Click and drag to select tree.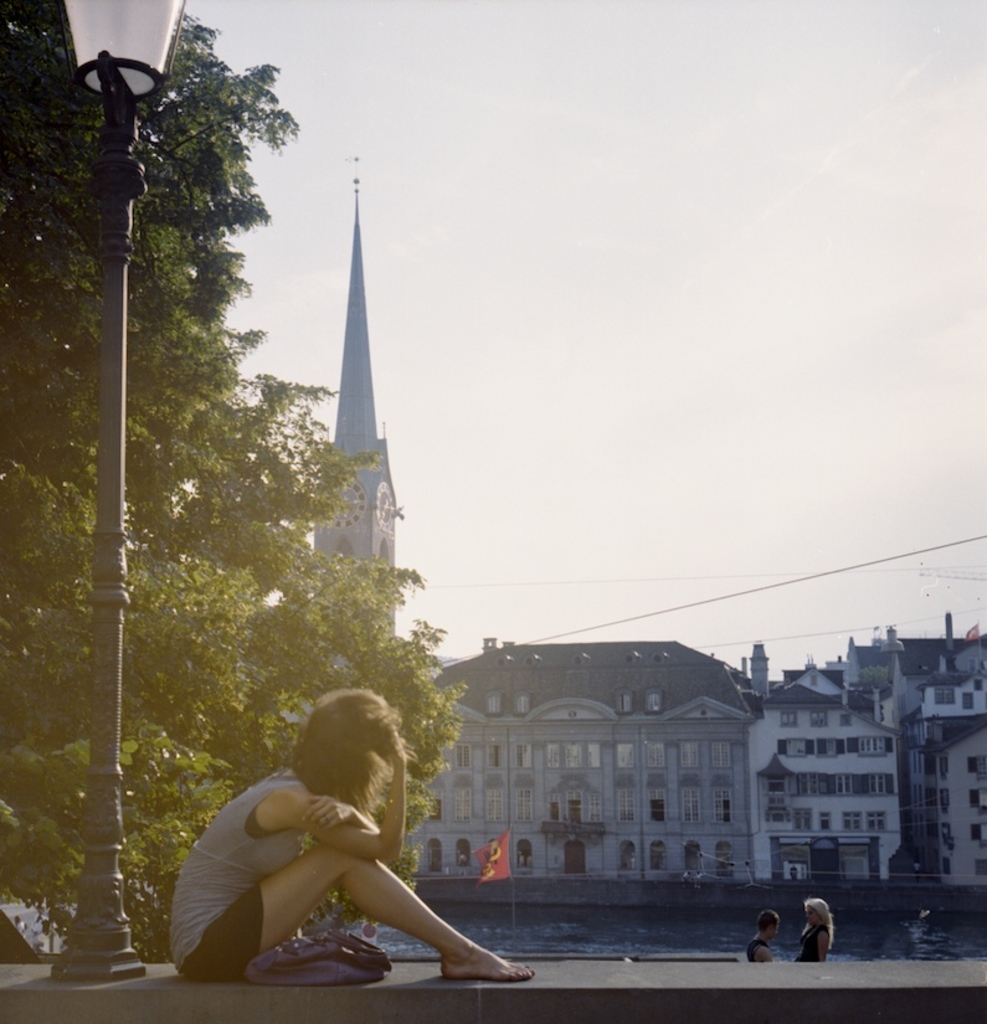
Selection: crop(24, 55, 375, 830).
